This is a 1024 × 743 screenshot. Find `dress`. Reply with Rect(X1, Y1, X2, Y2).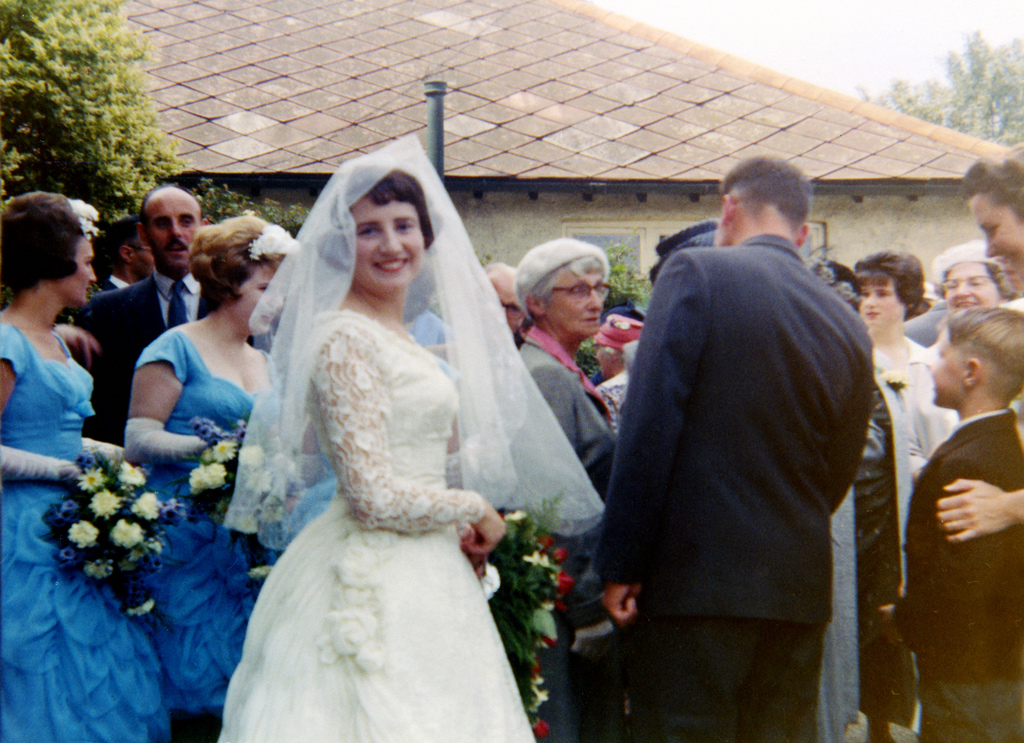
Rect(214, 310, 536, 742).
